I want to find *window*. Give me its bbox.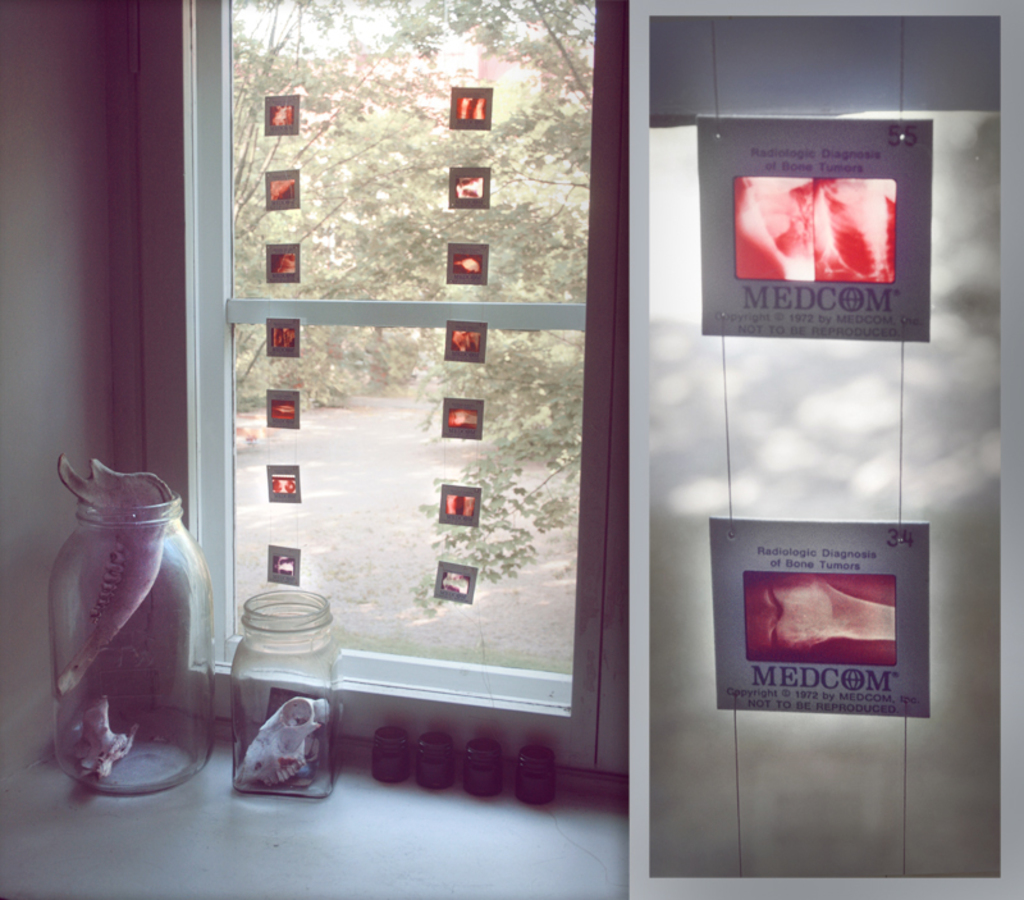
pyautogui.locateOnScreen(221, 0, 618, 750).
